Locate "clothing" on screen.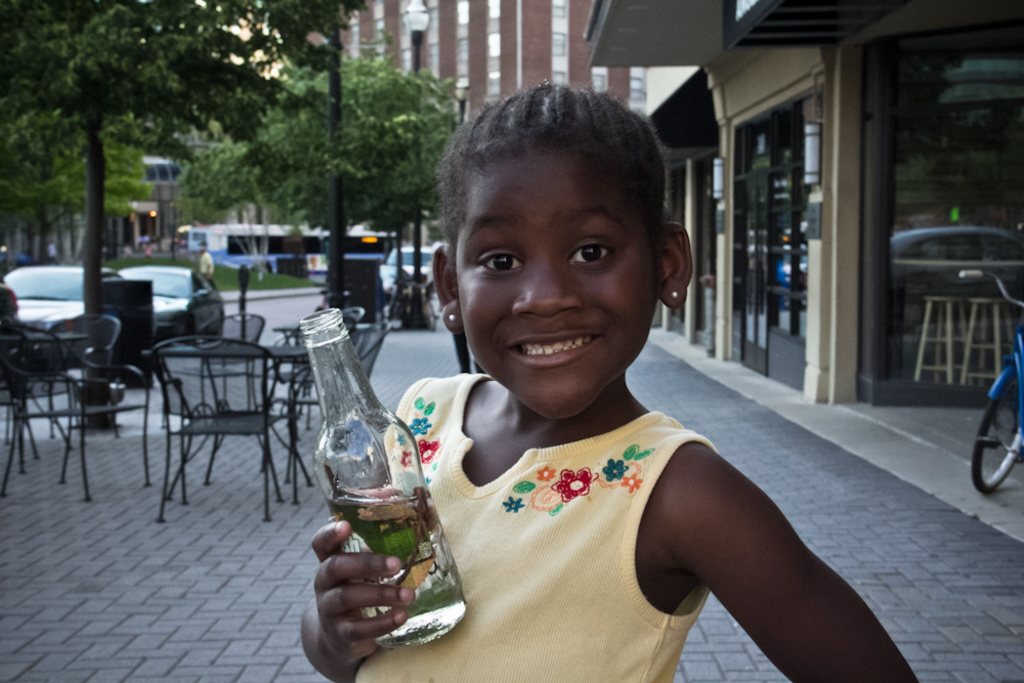
On screen at {"x1": 380, "y1": 343, "x2": 830, "y2": 674}.
